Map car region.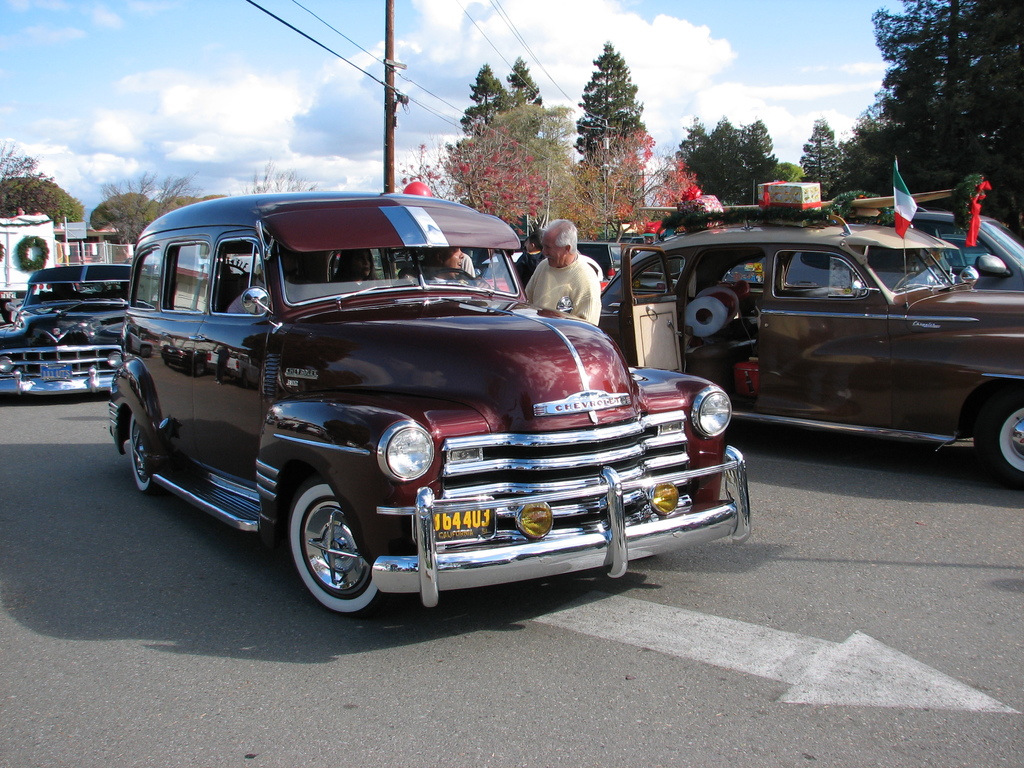
Mapped to BBox(600, 215, 1023, 494).
